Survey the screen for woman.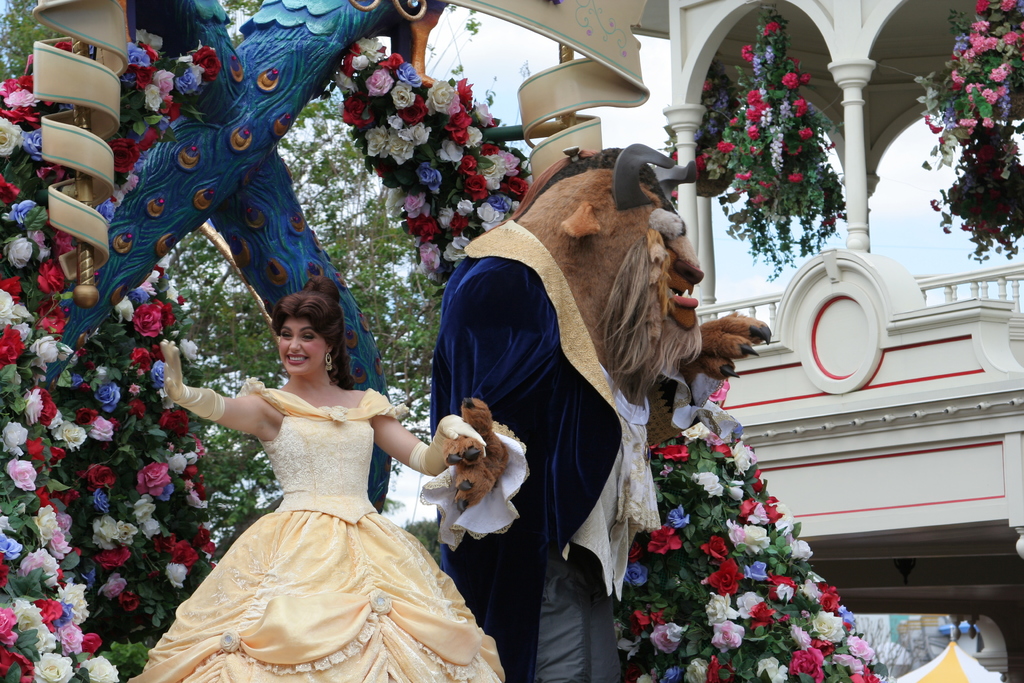
Survey found: [left=136, top=287, right=482, bottom=682].
